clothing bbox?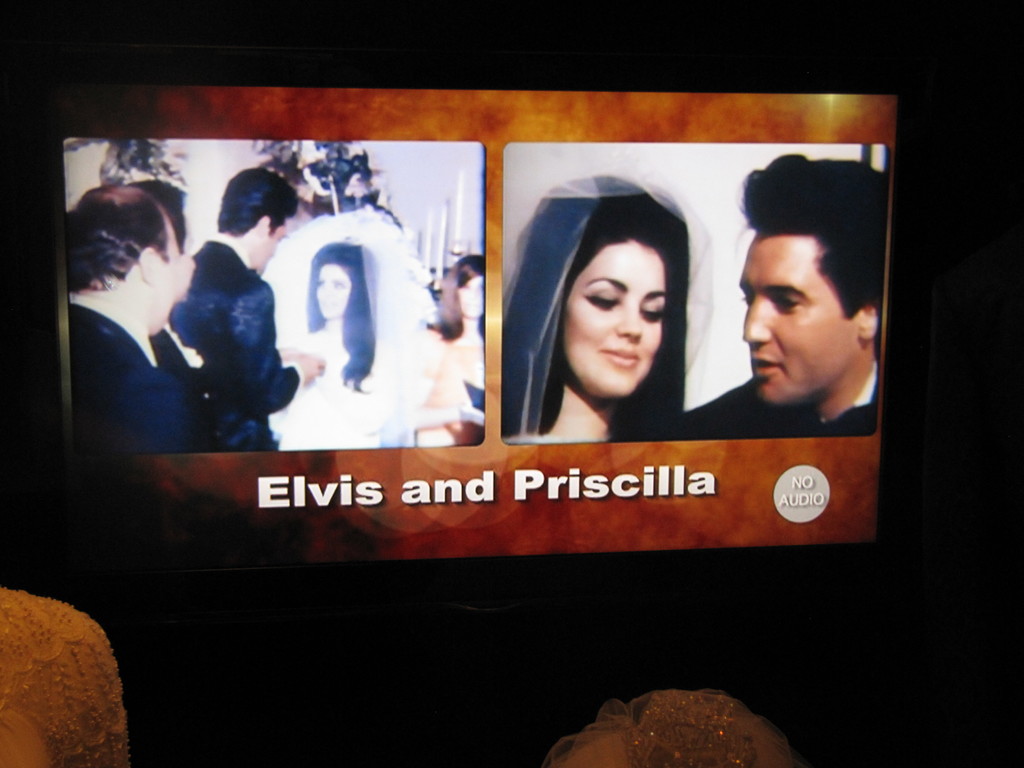
(143,215,289,444)
